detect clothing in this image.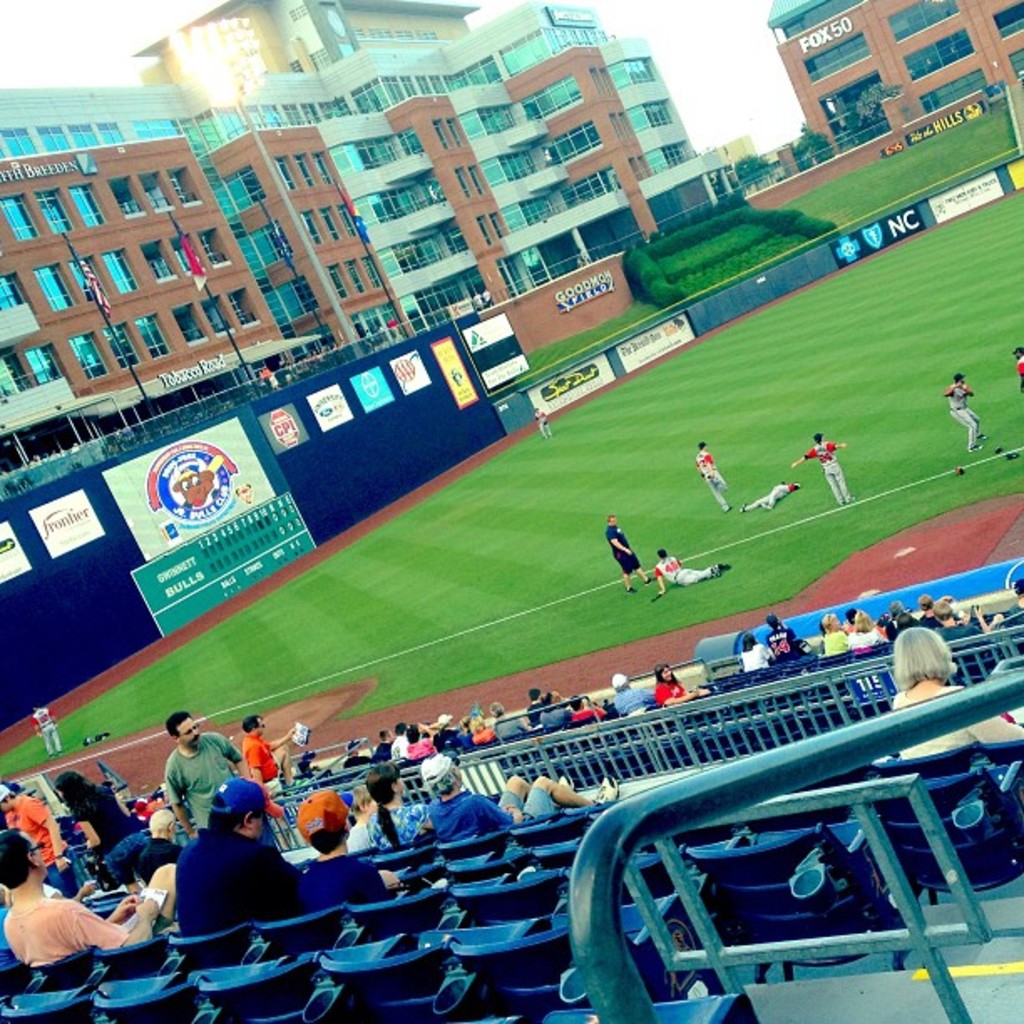
Detection: {"left": 653, "top": 547, "right": 723, "bottom": 586}.
